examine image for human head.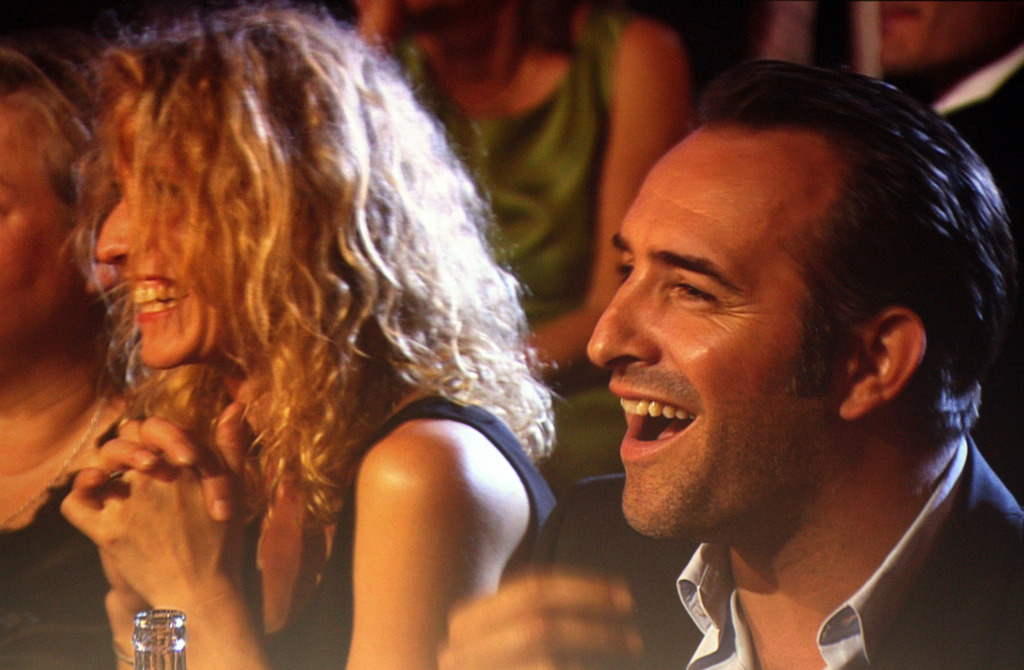
Examination result: 0,56,115,353.
